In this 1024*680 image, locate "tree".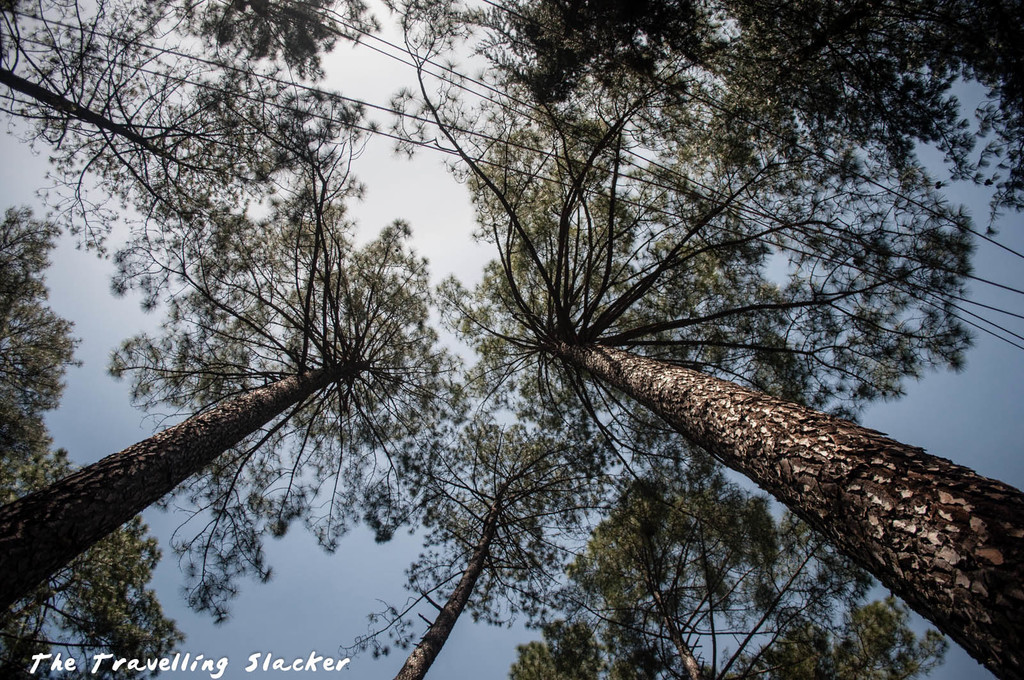
Bounding box: l=510, t=473, r=951, b=679.
